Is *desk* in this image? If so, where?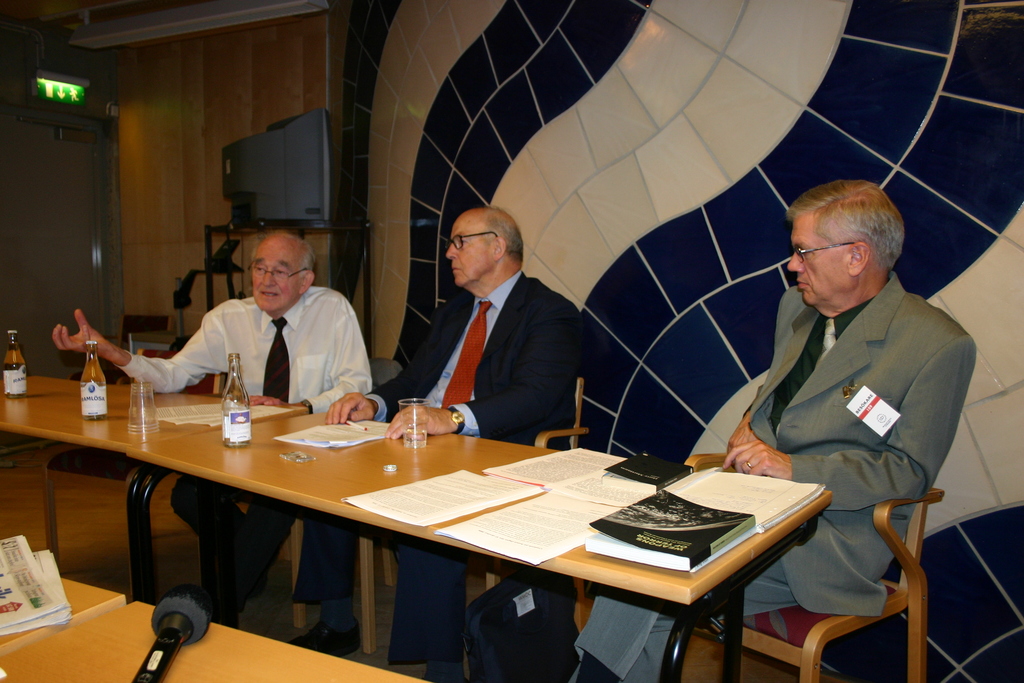
Yes, at [x1=54, y1=402, x2=831, y2=680].
